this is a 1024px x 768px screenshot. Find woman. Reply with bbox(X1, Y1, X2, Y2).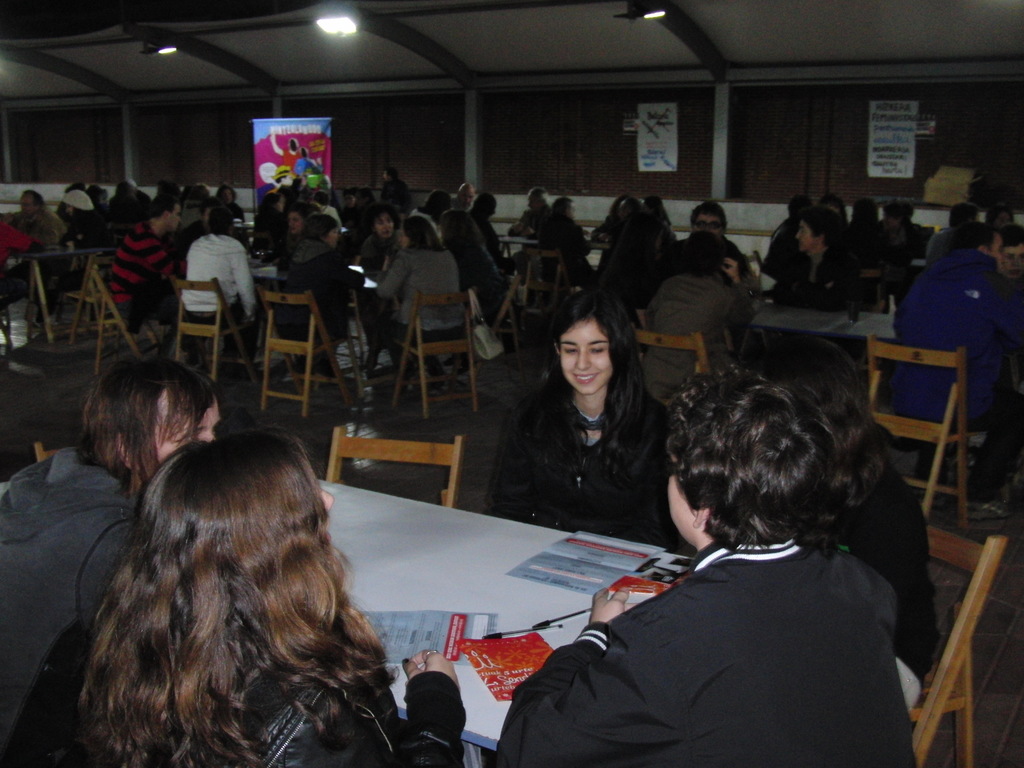
bbox(210, 183, 247, 236).
